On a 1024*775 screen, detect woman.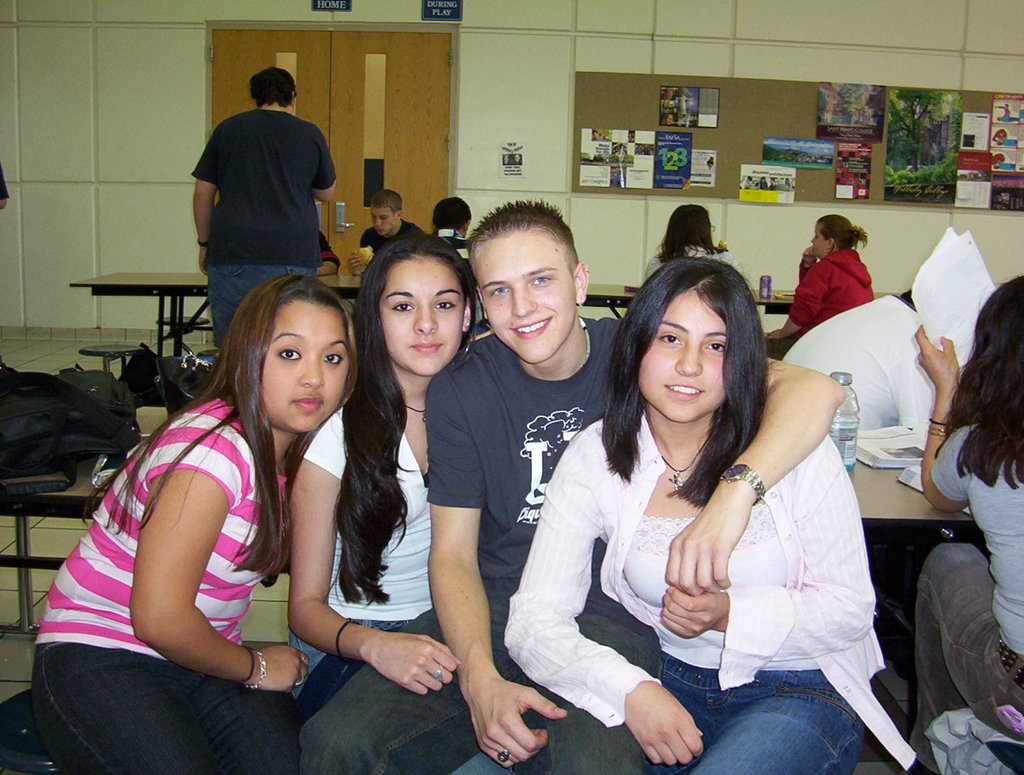
{"x1": 508, "y1": 258, "x2": 915, "y2": 774}.
